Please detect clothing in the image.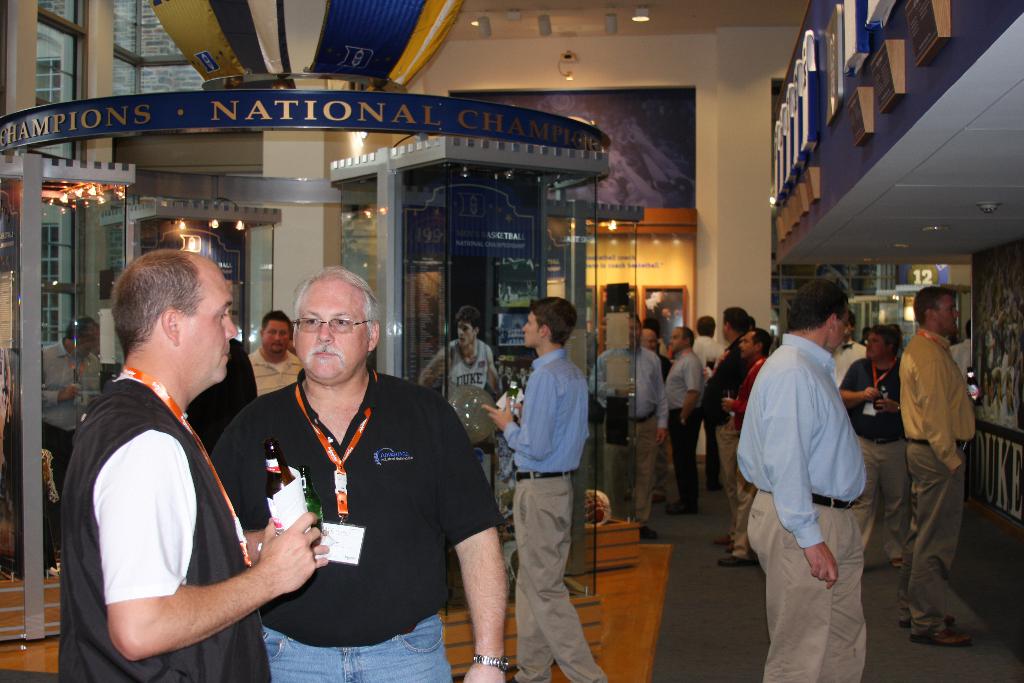
(left=58, top=378, right=273, bottom=682).
